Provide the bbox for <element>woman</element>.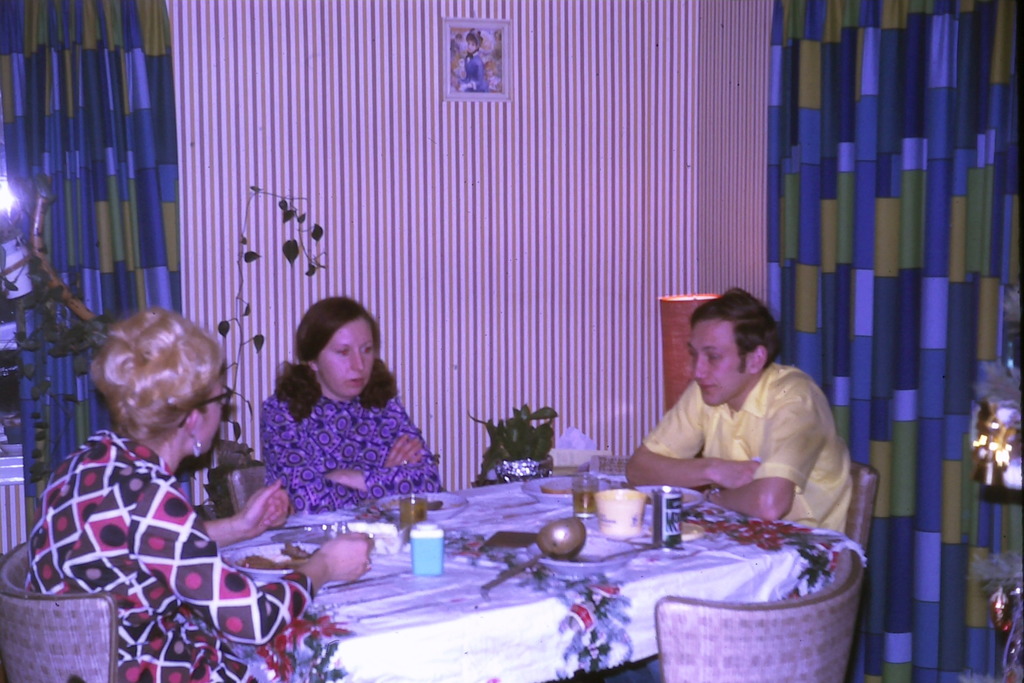
rect(26, 304, 378, 682).
